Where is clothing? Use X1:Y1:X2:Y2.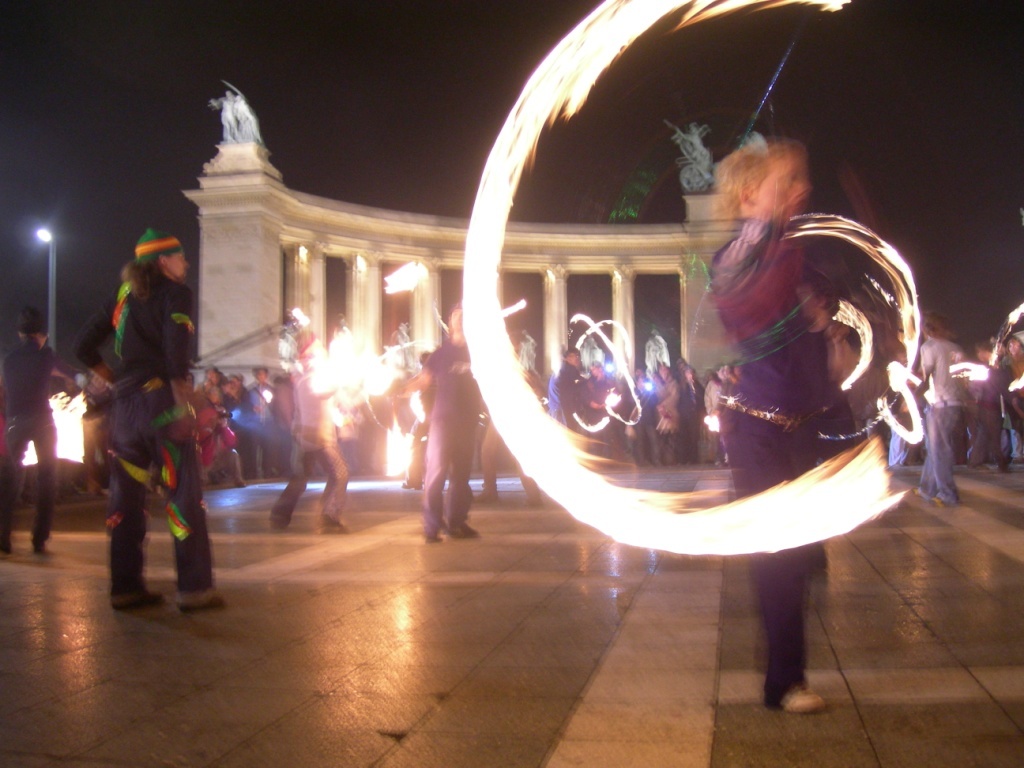
922:344:957:491.
